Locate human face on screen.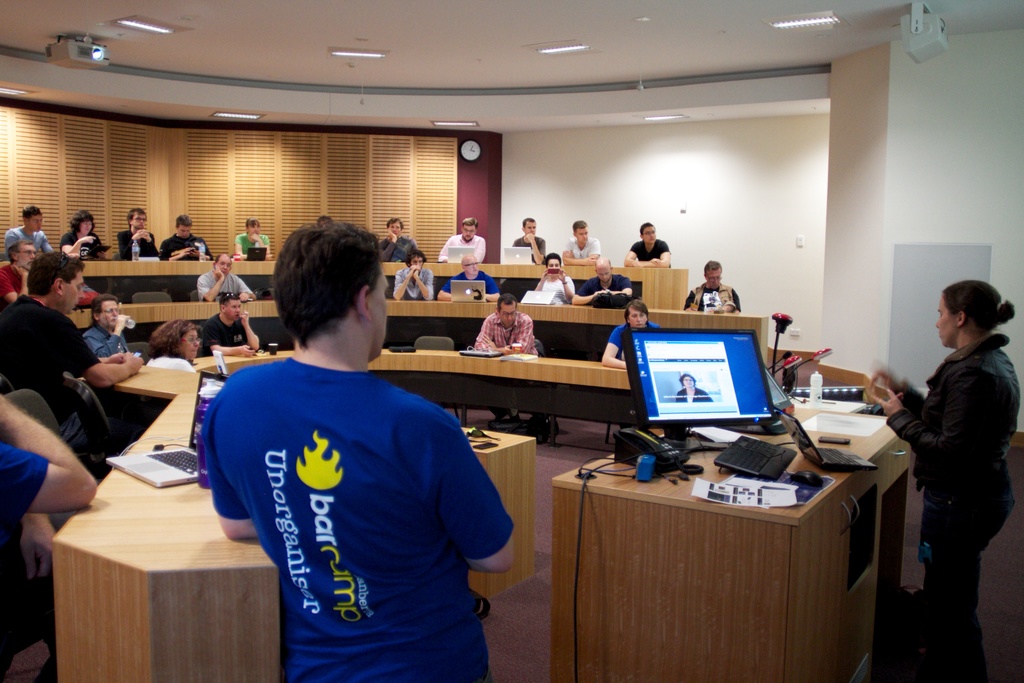
On screen at bbox(99, 298, 120, 329).
